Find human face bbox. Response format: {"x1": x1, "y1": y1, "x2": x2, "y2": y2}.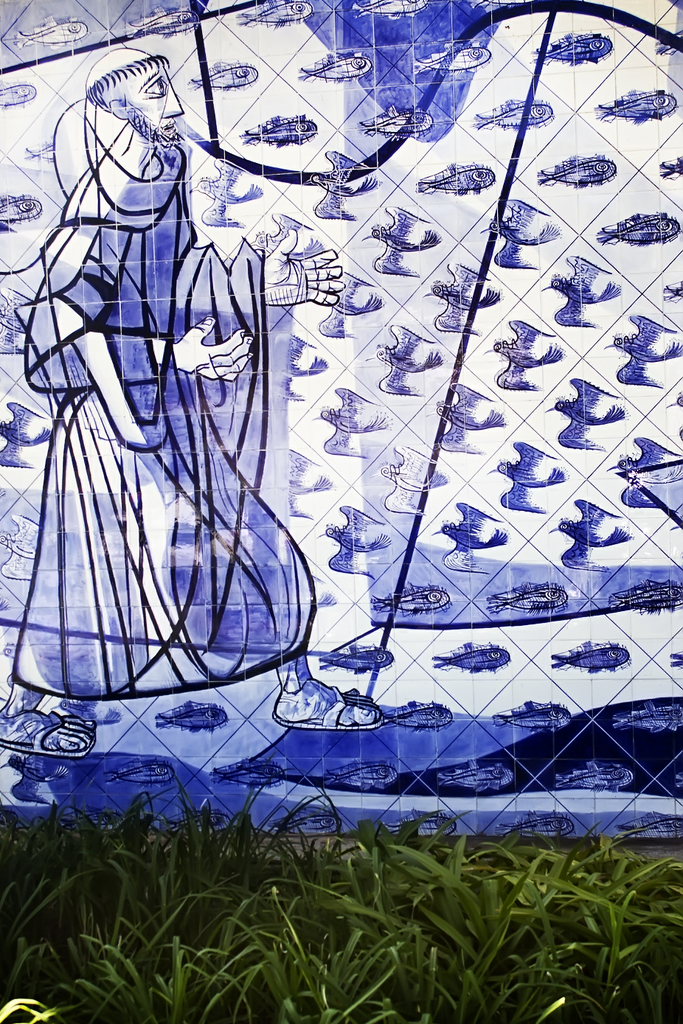
{"x1": 120, "y1": 55, "x2": 181, "y2": 143}.
